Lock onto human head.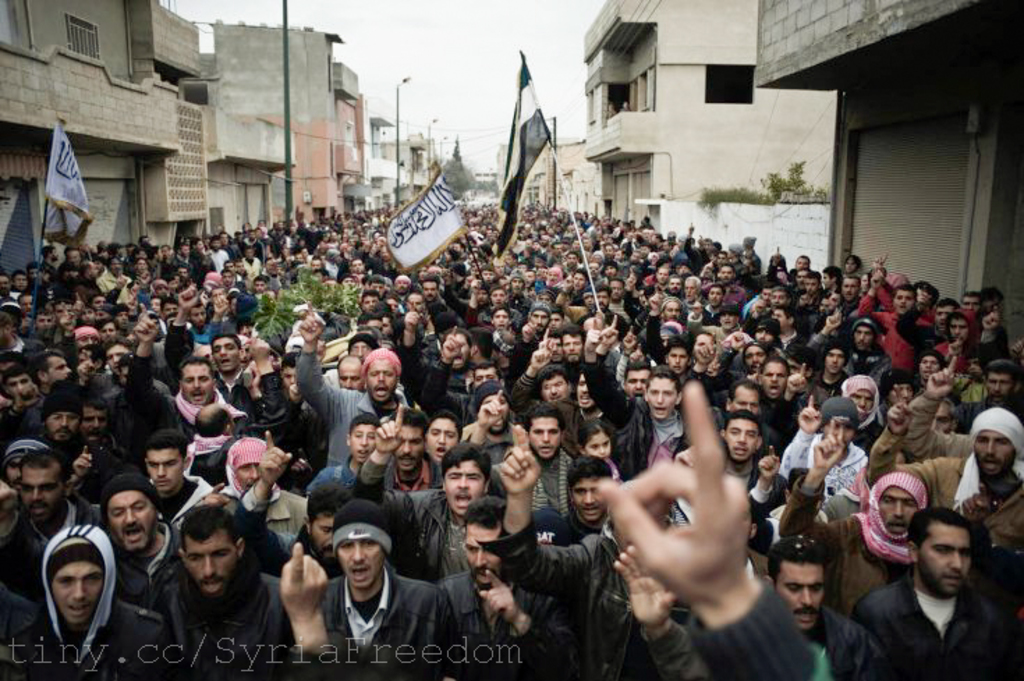
Locked: <box>153,518,245,607</box>.
